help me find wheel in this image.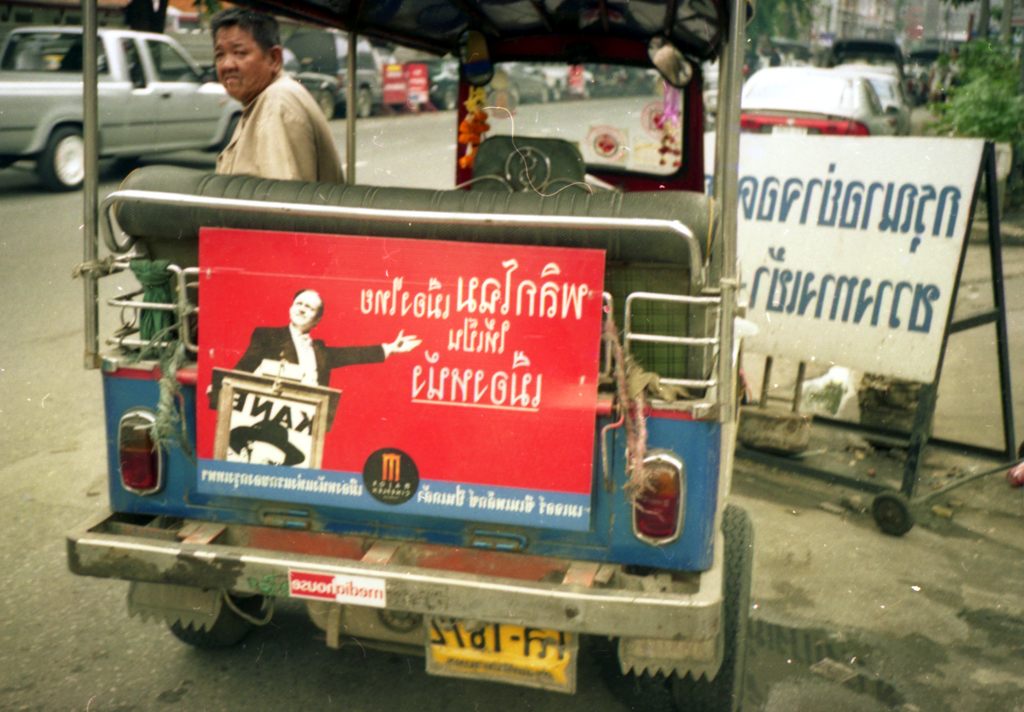
Found it: {"x1": 350, "y1": 87, "x2": 372, "y2": 118}.
